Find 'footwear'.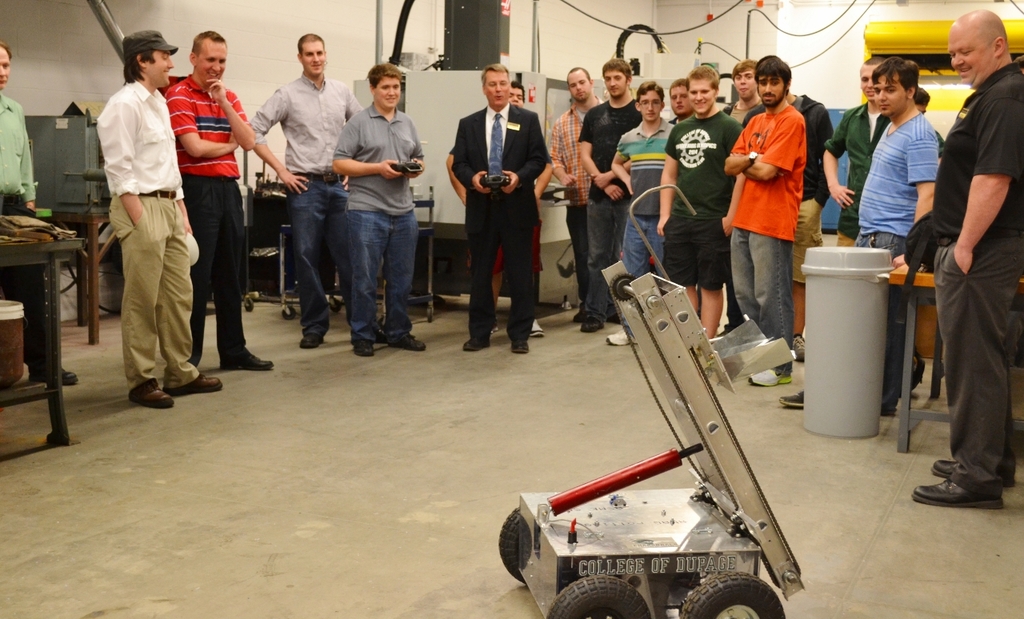
left=356, top=341, right=371, bottom=353.
